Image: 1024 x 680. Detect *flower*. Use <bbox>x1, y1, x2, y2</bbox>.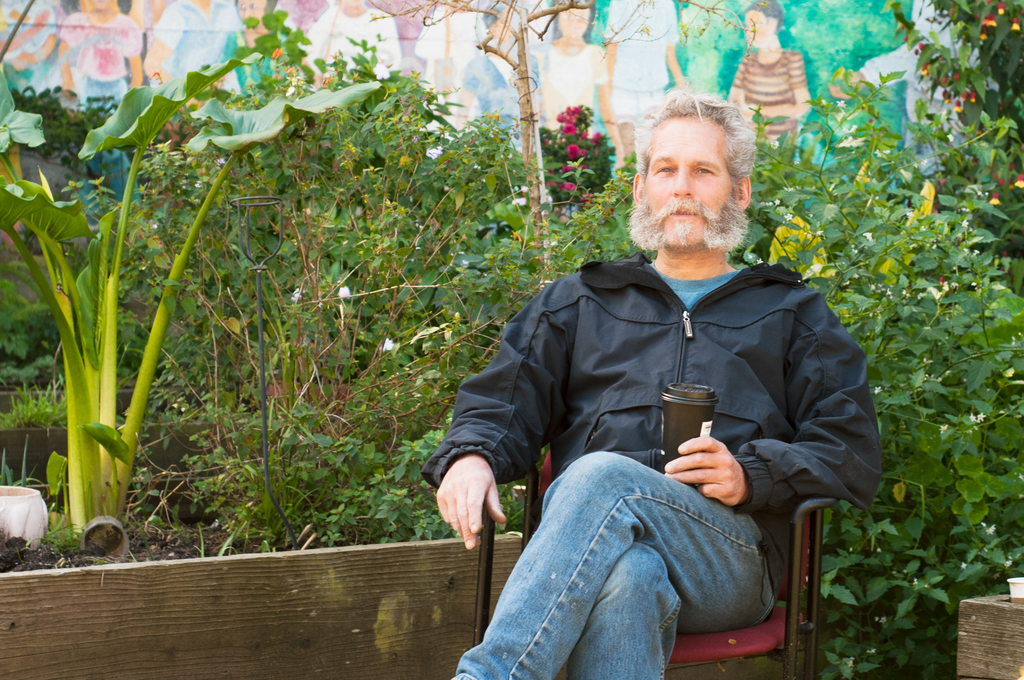
<bbox>979, 12, 995, 28</bbox>.
